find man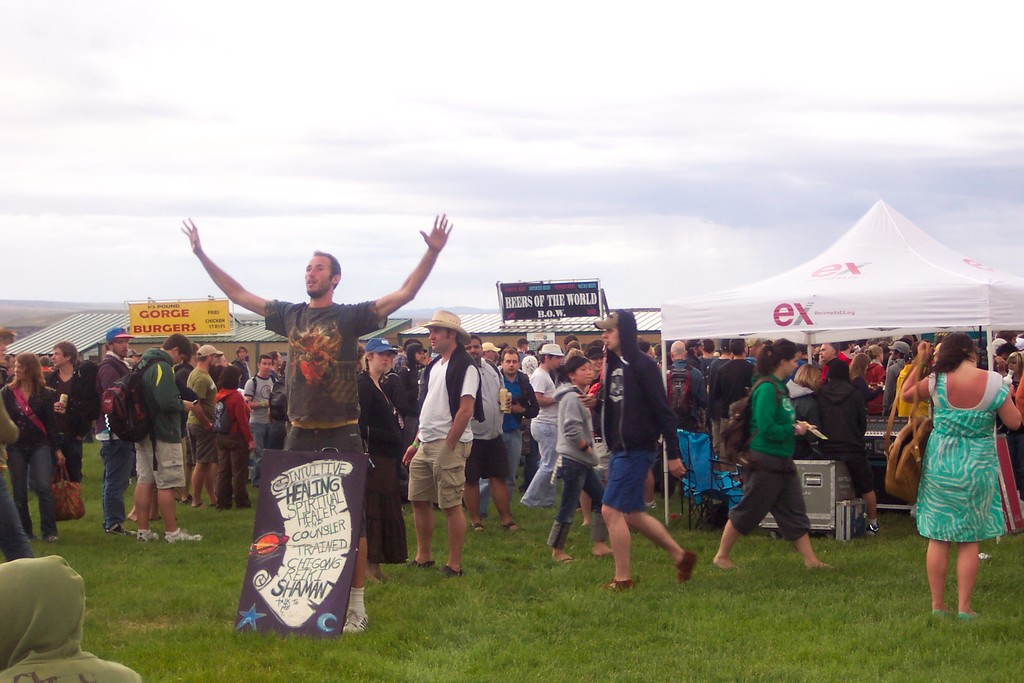
l=244, t=355, r=277, b=489
